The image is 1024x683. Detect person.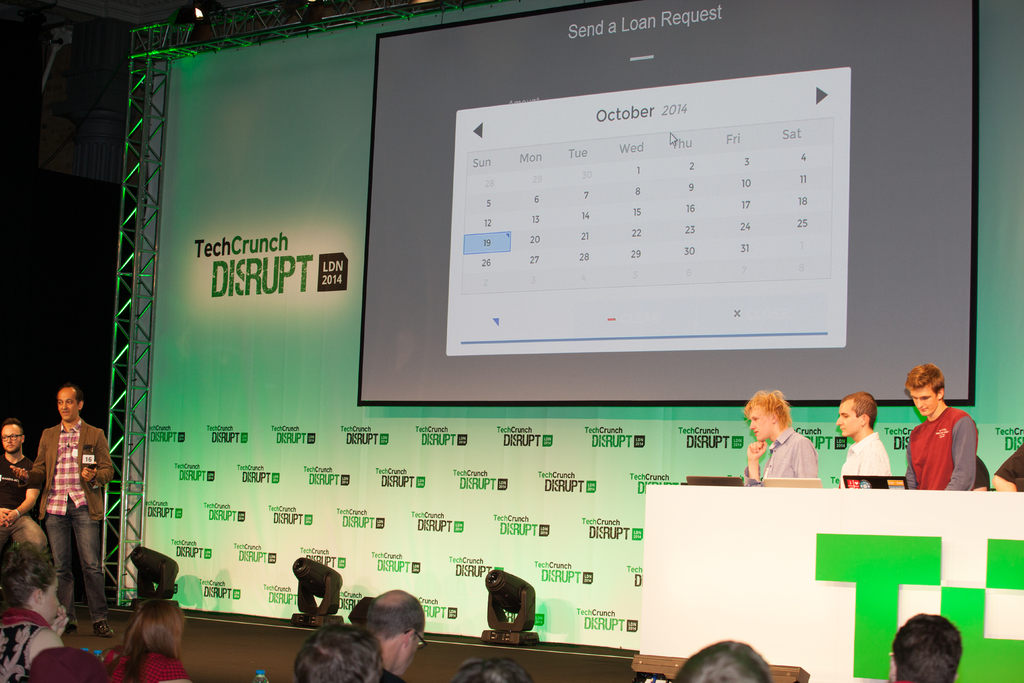
Detection: box=[24, 370, 123, 648].
